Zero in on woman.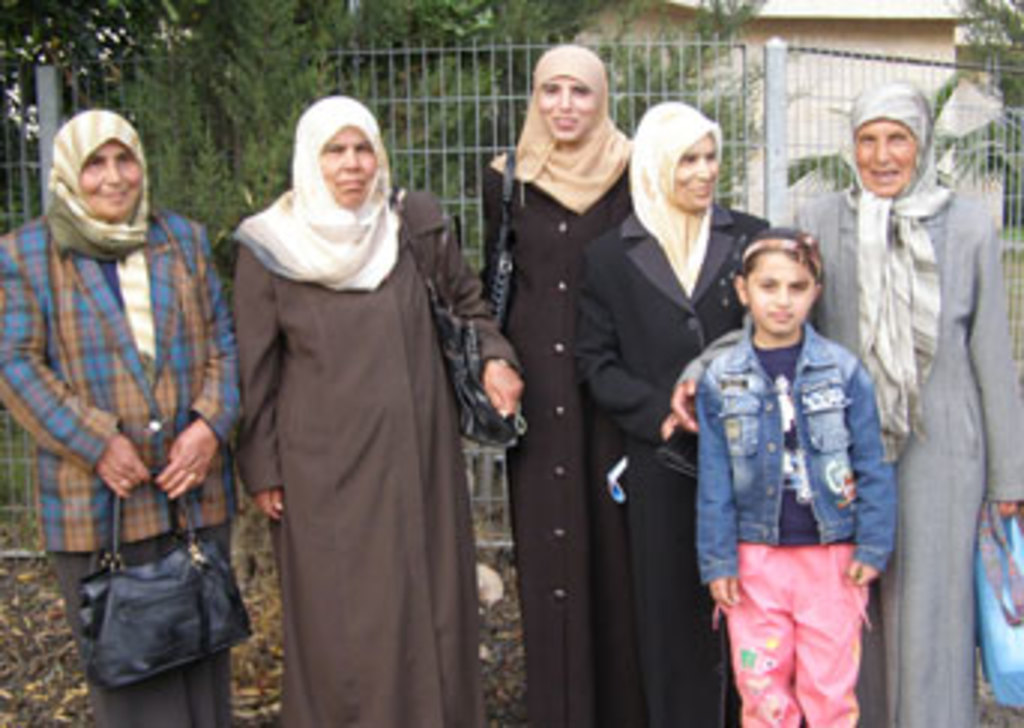
Zeroed in: {"left": 213, "top": 87, "right": 458, "bottom": 713}.
